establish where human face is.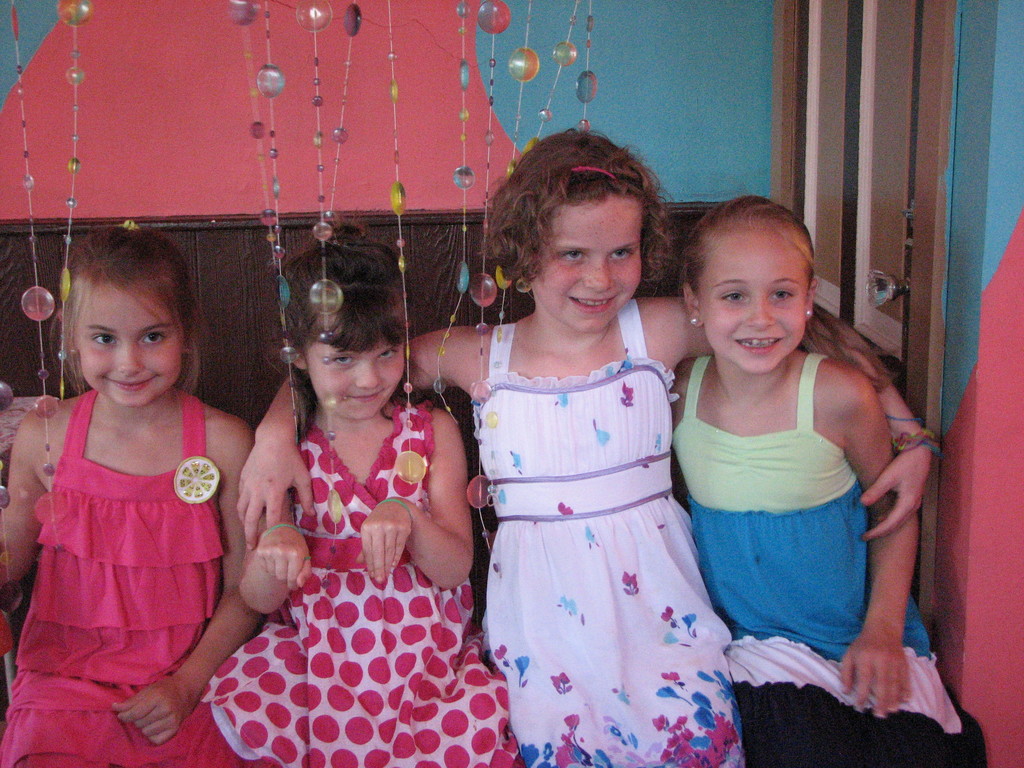
Established at l=701, t=221, r=806, b=373.
